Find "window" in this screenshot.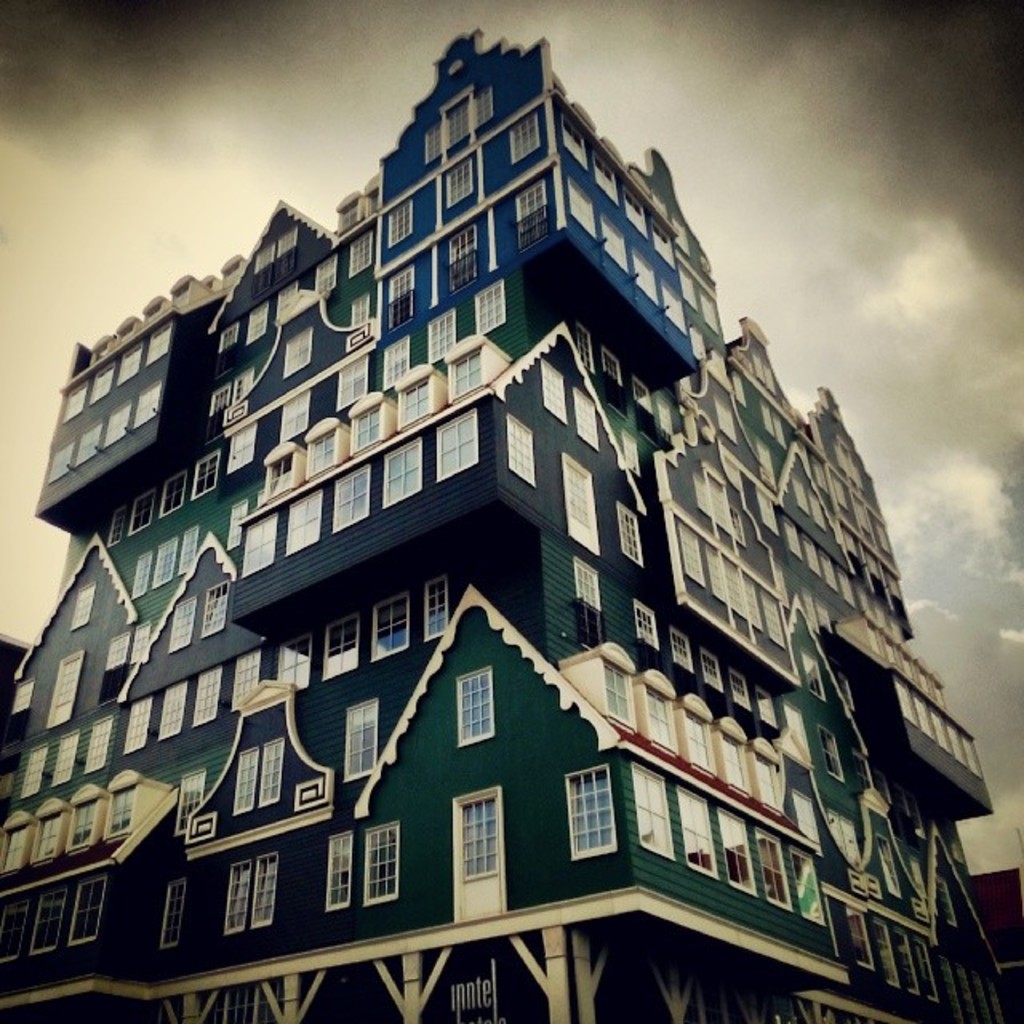
The bounding box for "window" is rect(131, 486, 160, 533).
